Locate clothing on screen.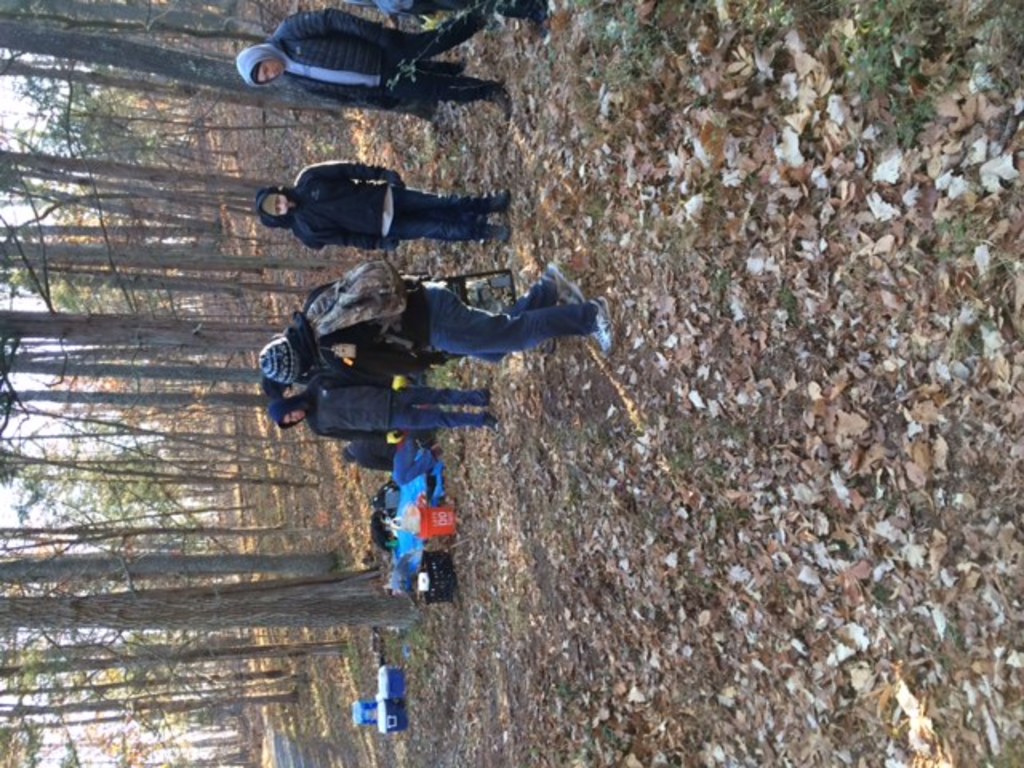
On screen at [left=352, top=437, right=405, bottom=472].
